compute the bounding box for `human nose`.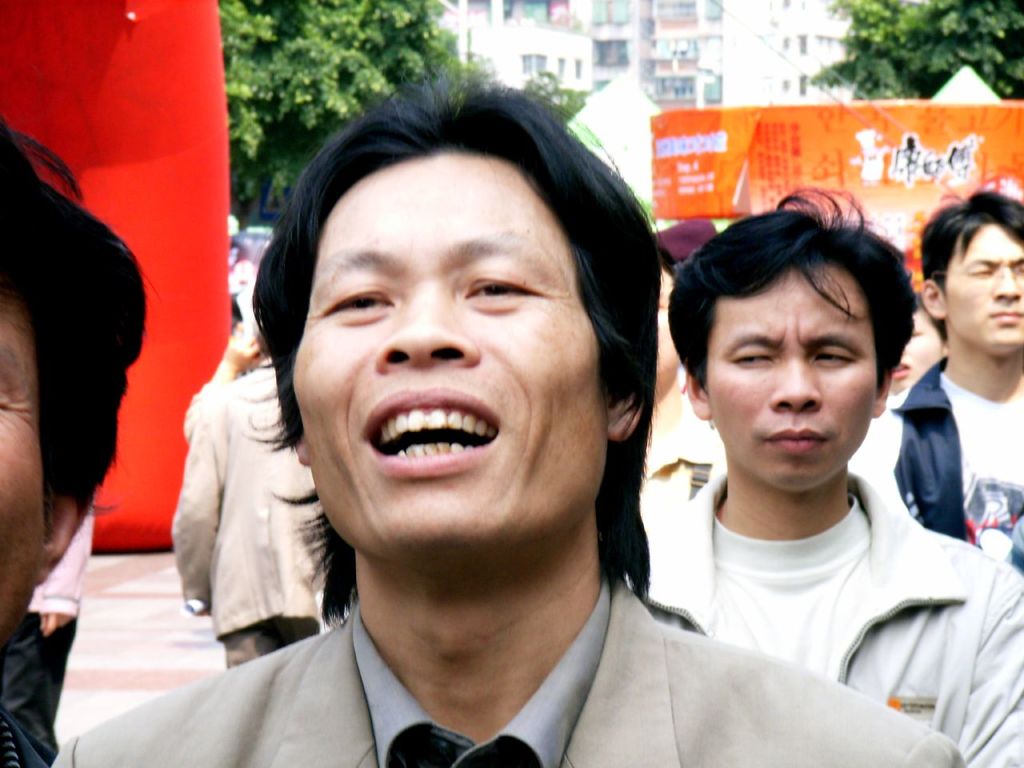
l=771, t=361, r=823, b=415.
